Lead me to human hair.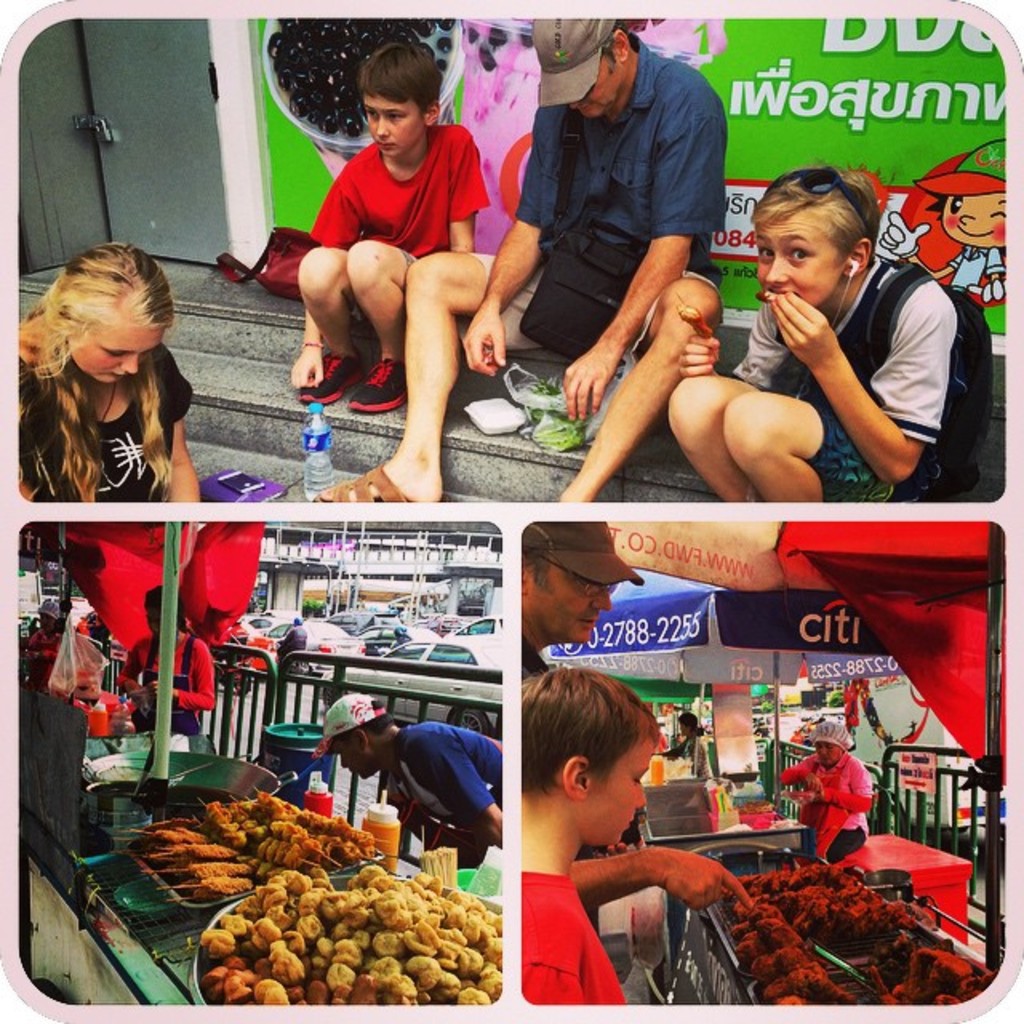
Lead to 8:227:200:493.
